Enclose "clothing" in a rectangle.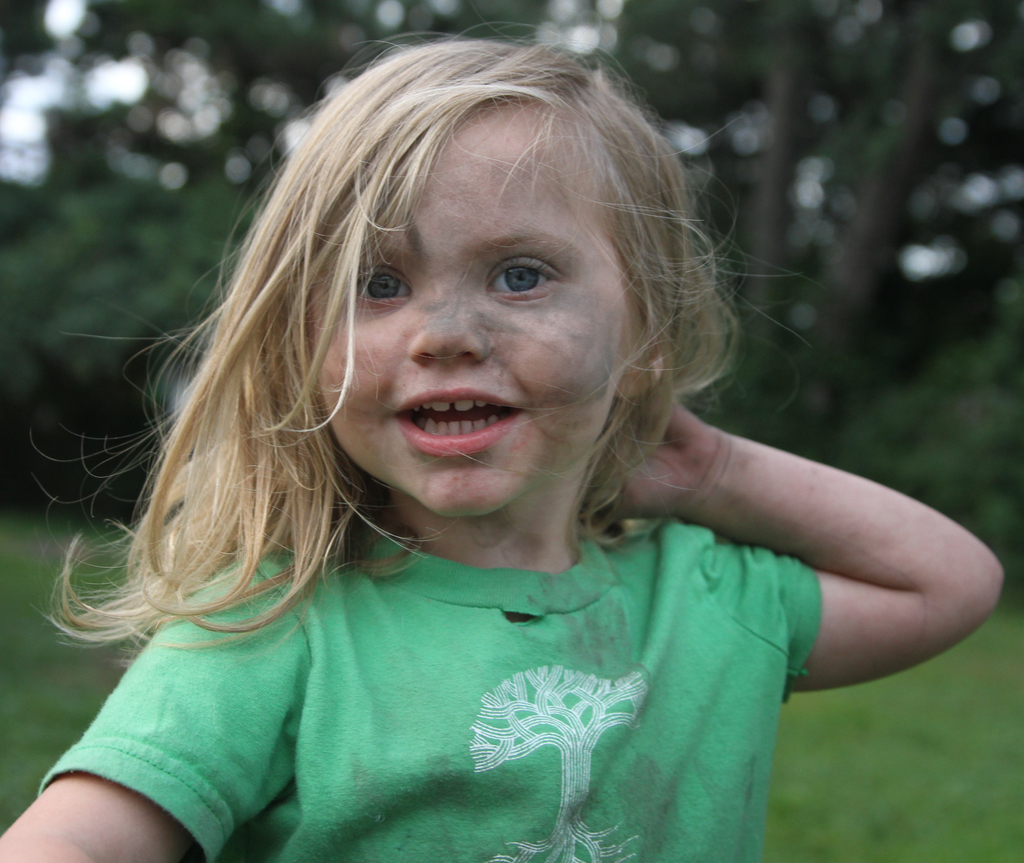
pyautogui.locateOnScreen(38, 459, 805, 794).
